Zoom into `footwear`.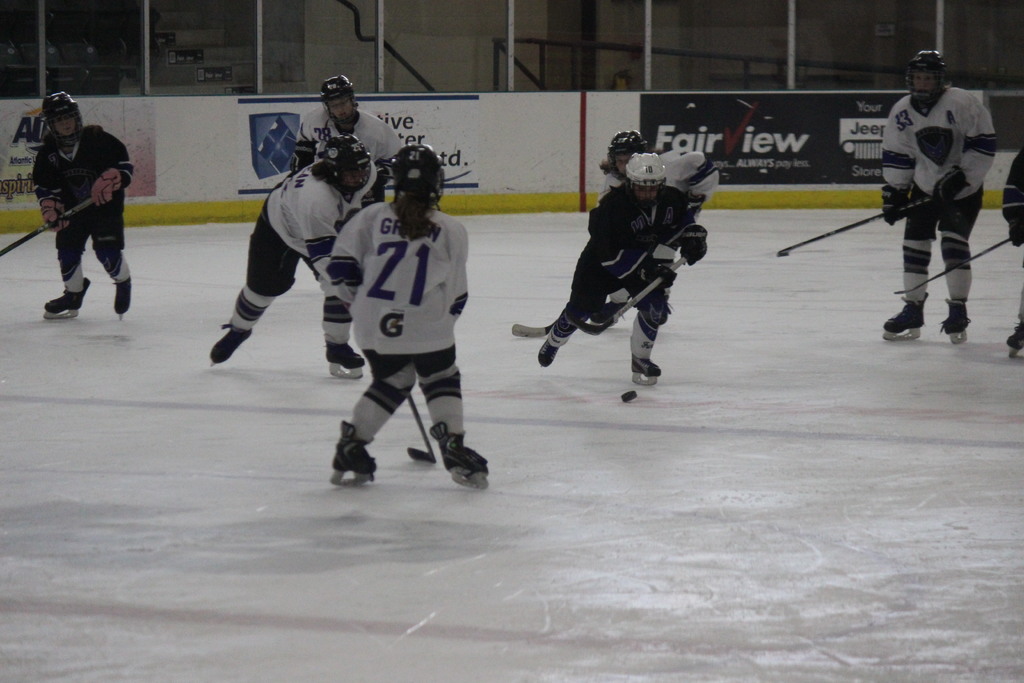
Zoom target: {"left": 112, "top": 277, "right": 132, "bottom": 318}.
